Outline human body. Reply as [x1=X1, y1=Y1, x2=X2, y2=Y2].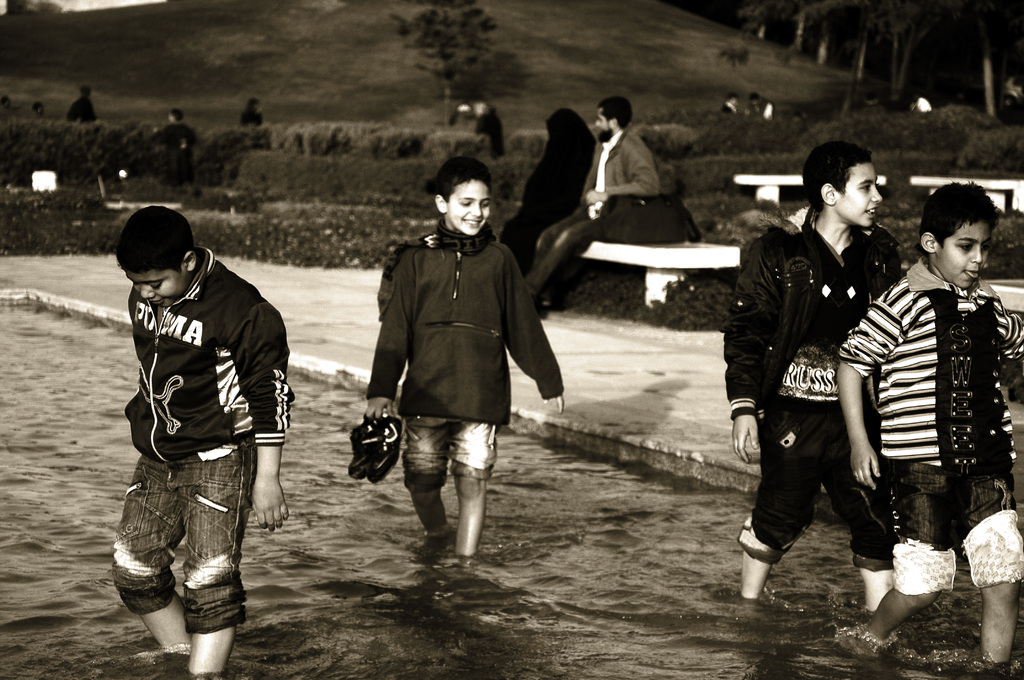
[x1=240, y1=106, x2=266, y2=127].
